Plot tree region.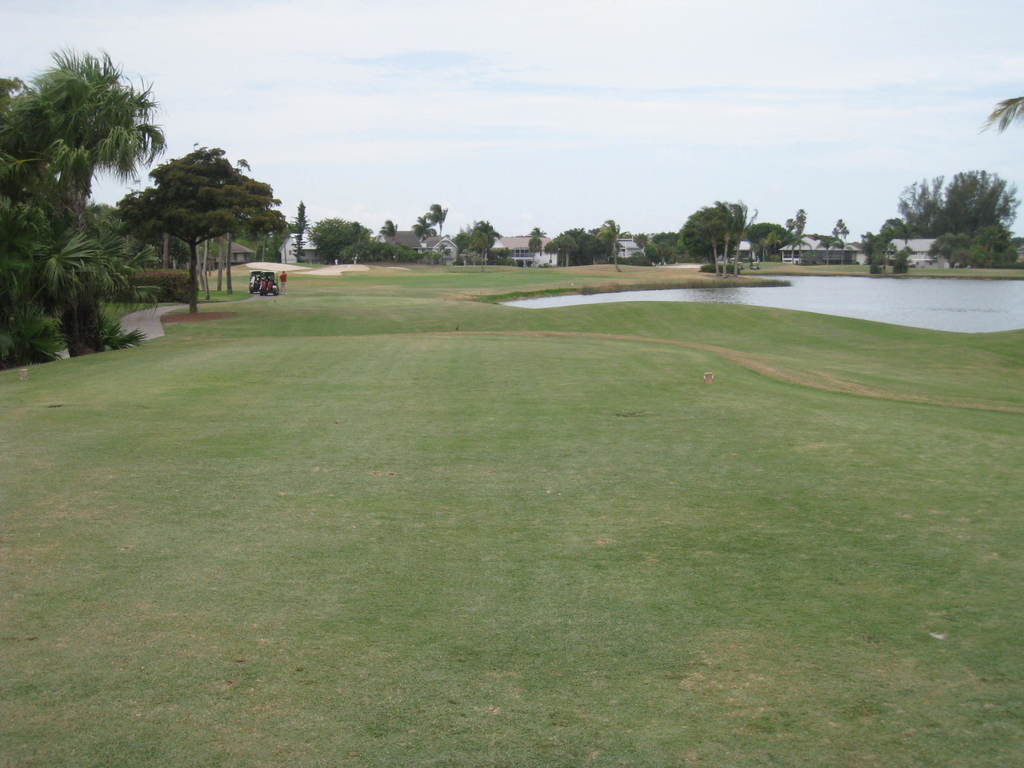
Plotted at 975,90,1023,127.
